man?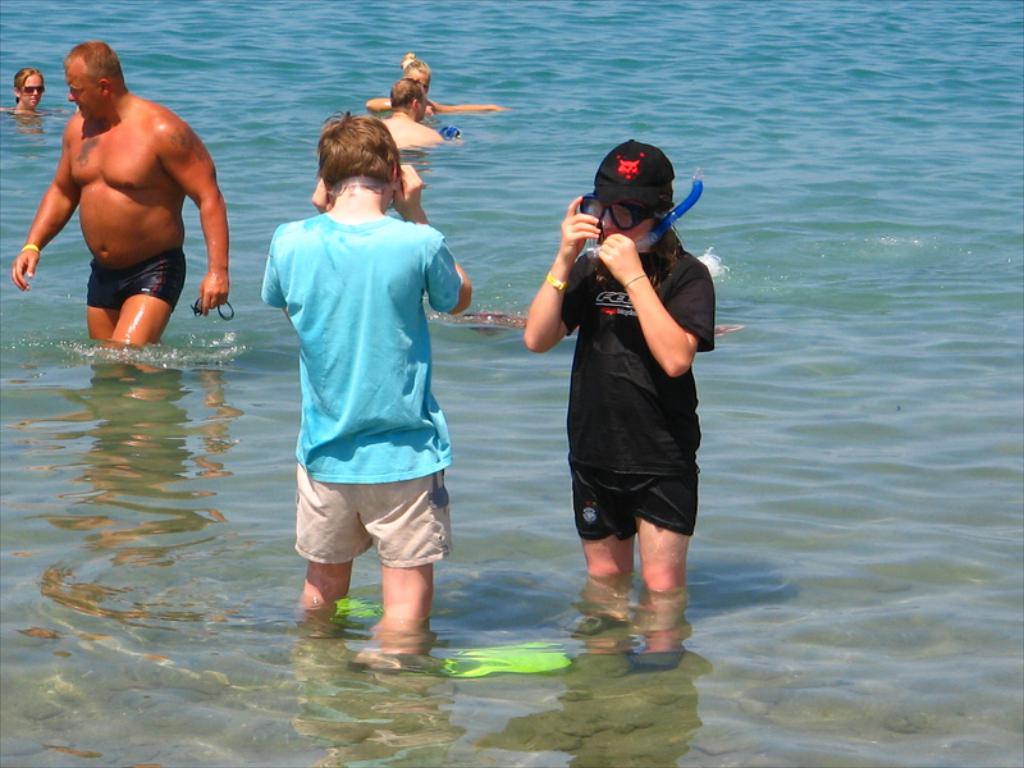
<box>35,32,227,379</box>
